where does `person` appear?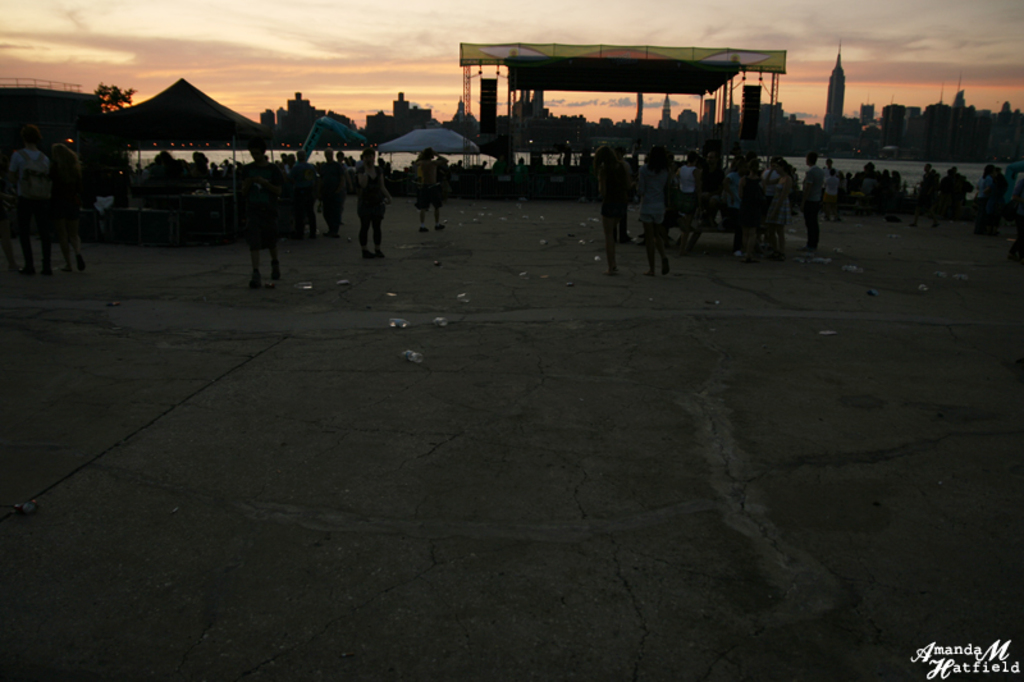
Appears at bbox=(799, 146, 831, 251).
